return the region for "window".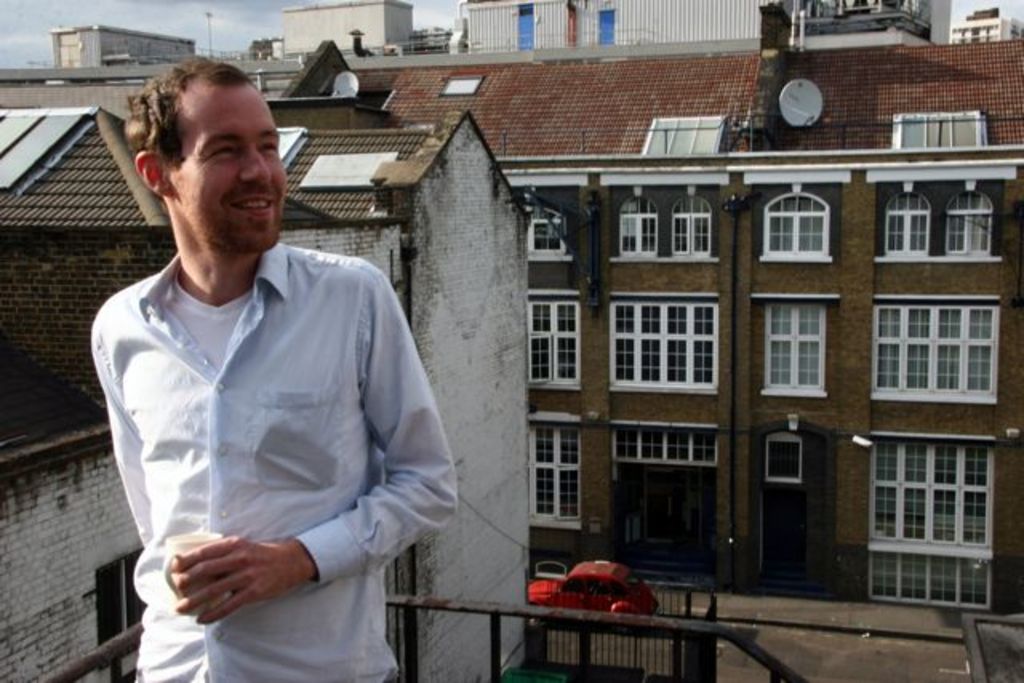
(939, 187, 994, 261).
